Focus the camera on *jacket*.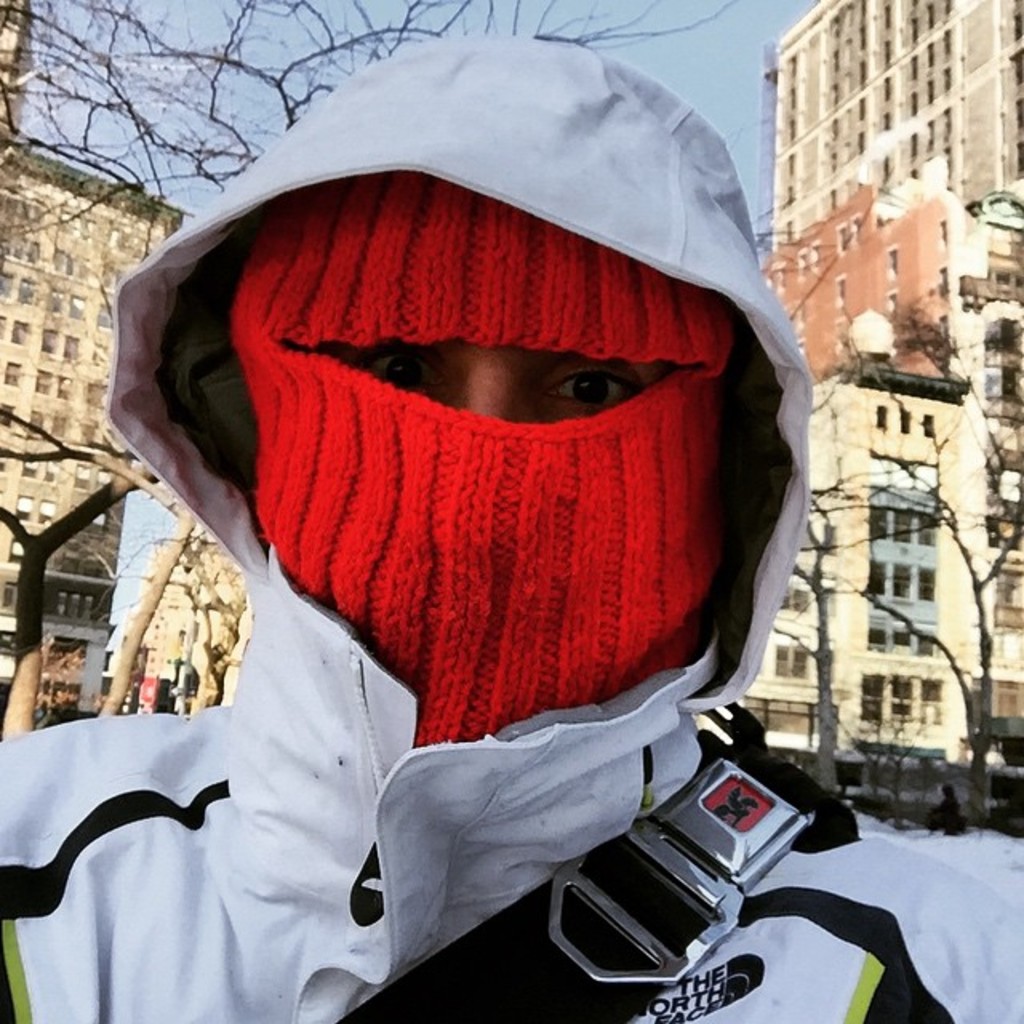
Focus region: detection(0, 37, 1022, 1022).
